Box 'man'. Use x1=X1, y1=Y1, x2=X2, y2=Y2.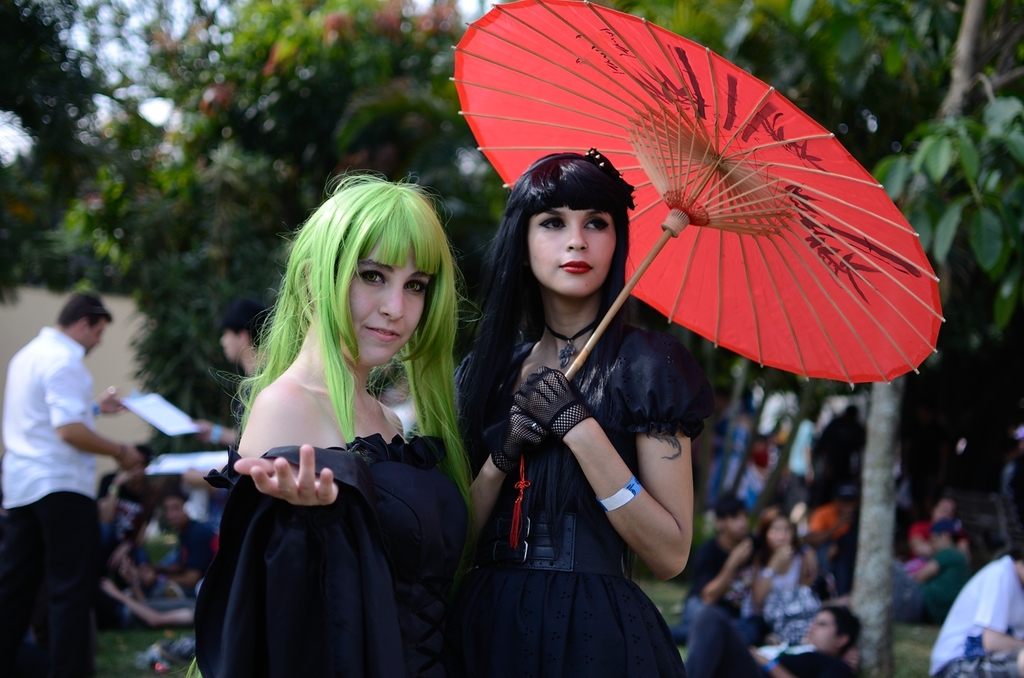
x1=5, y1=271, x2=162, y2=647.
